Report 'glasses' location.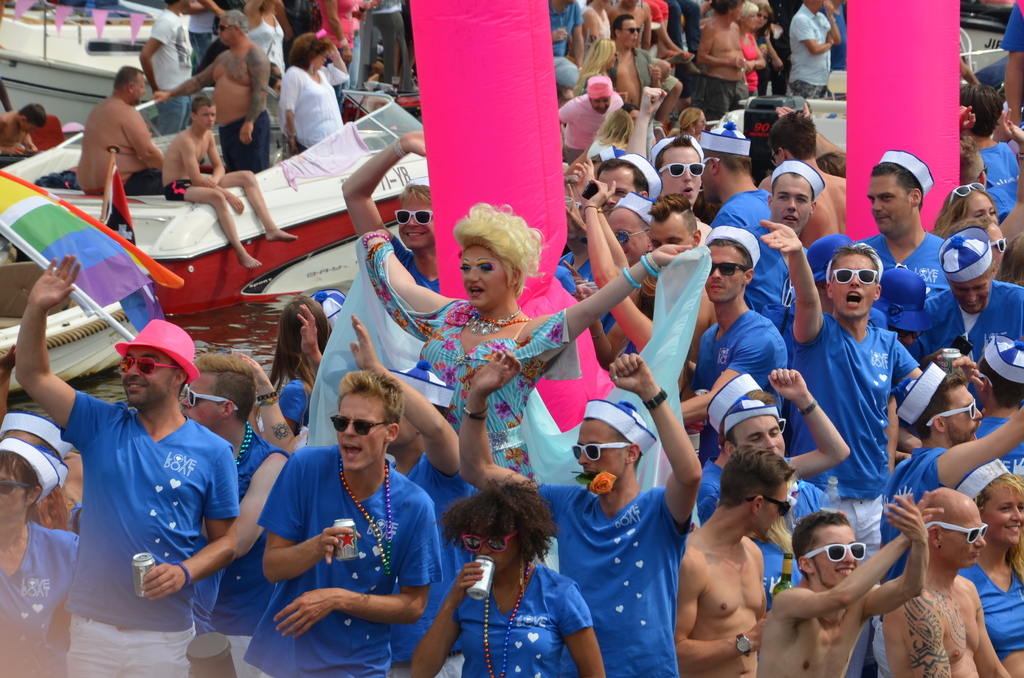
Report: <box>118,356,174,375</box>.
